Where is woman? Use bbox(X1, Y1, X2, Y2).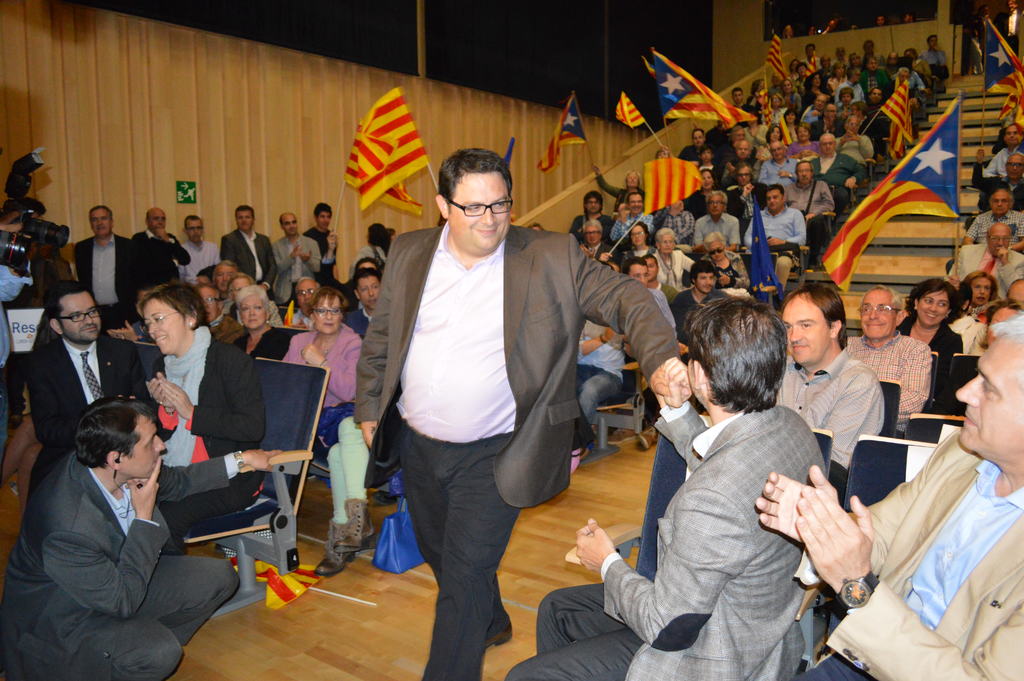
bbox(825, 60, 849, 95).
